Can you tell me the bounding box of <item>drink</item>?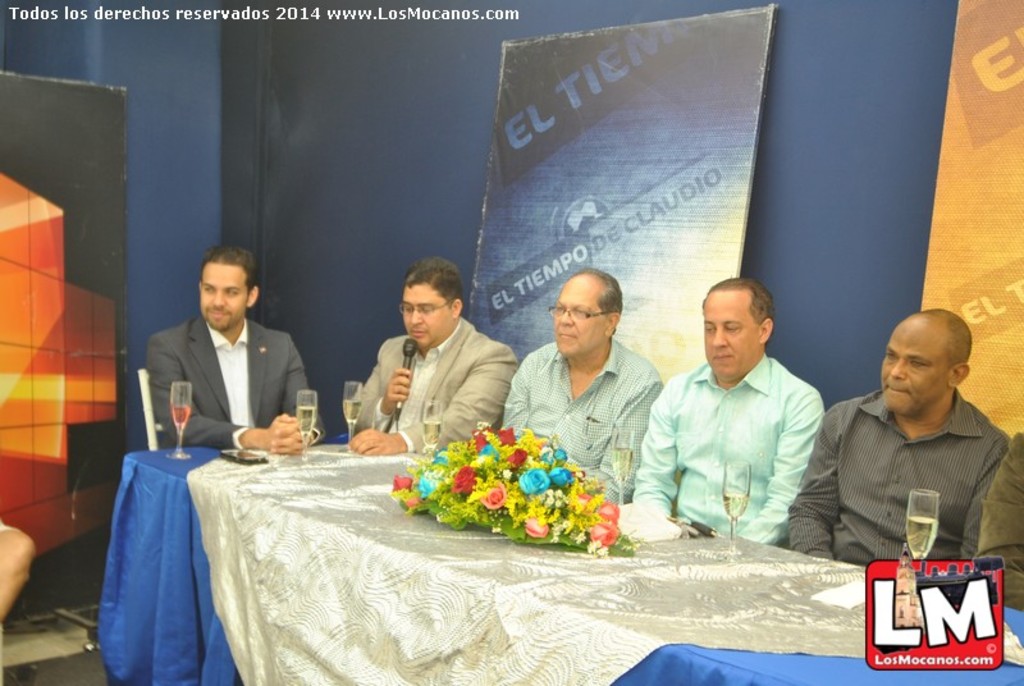
<box>343,401,360,424</box>.
